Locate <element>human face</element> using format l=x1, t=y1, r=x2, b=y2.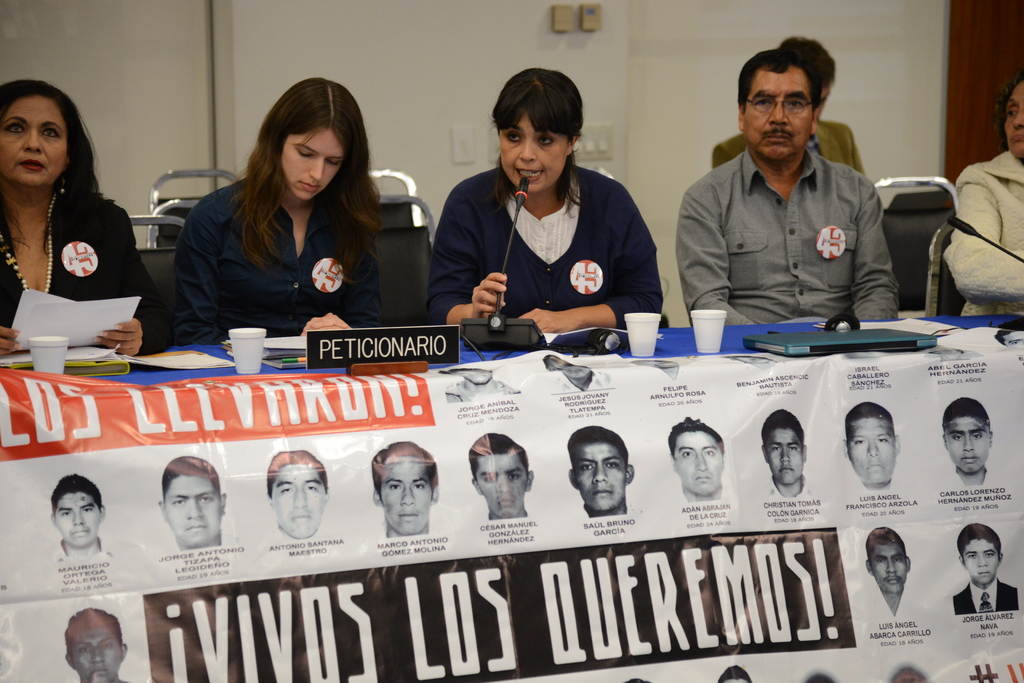
l=0, t=96, r=71, b=187.
